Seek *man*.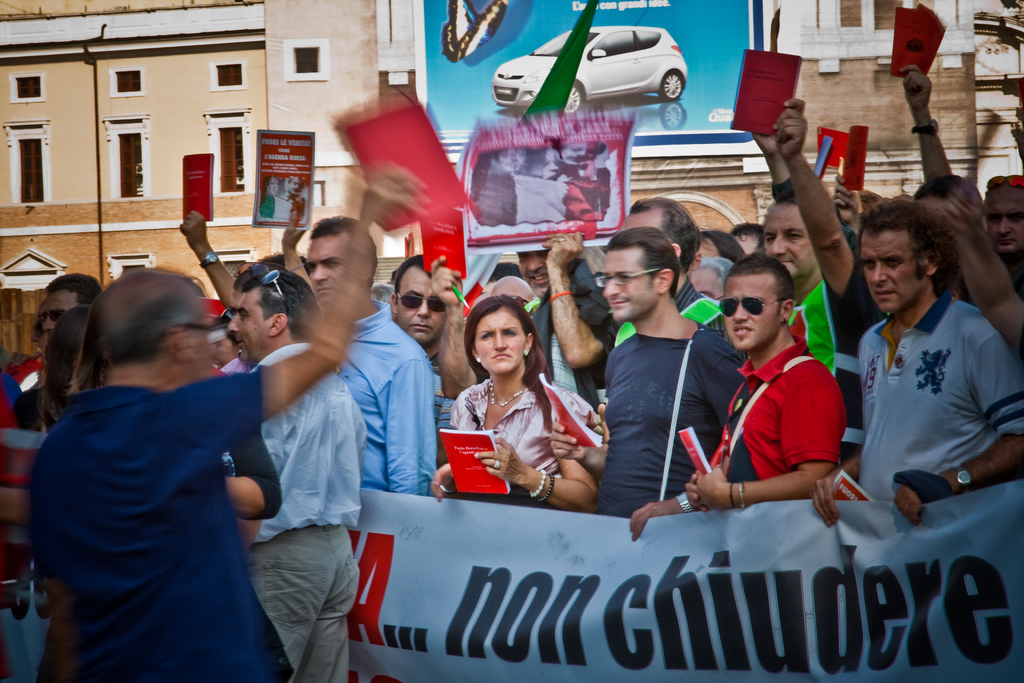
35:268:99:336.
